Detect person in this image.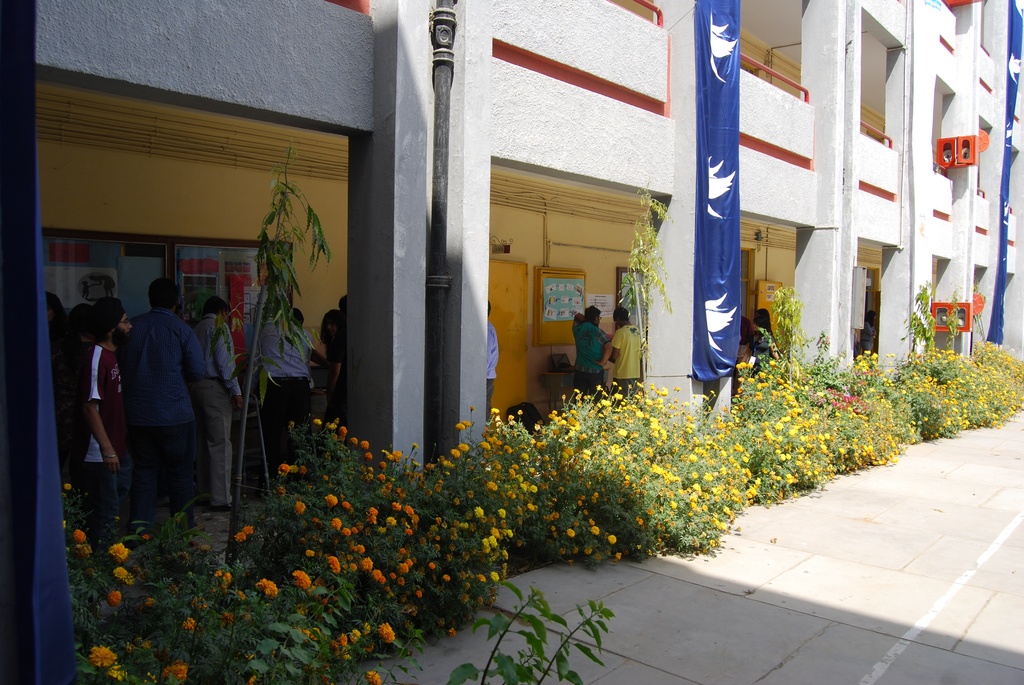
Detection: detection(122, 272, 206, 526).
